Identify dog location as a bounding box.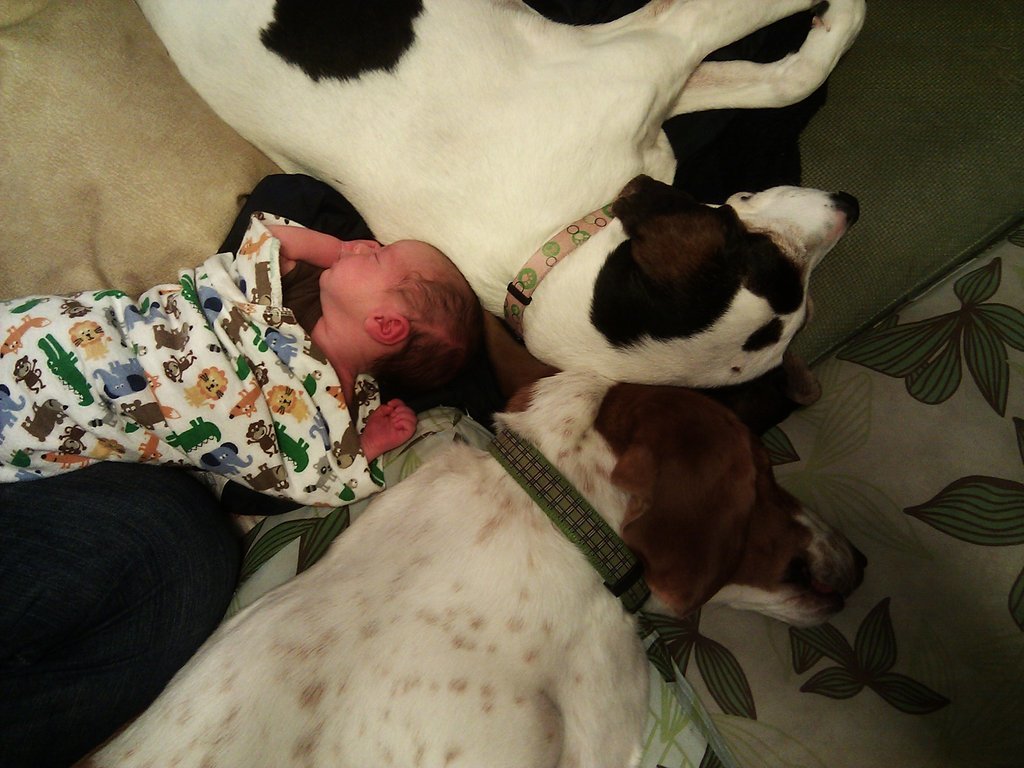
136/0/868/391.
